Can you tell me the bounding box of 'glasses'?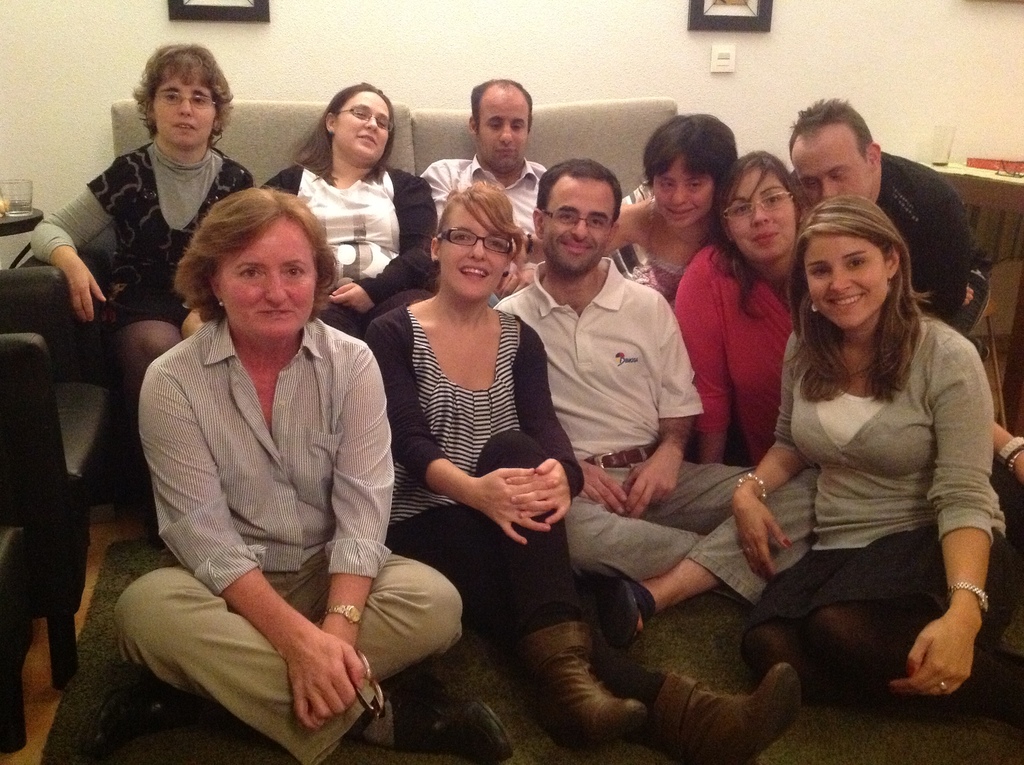
locate(150, 91, 220, 112).
